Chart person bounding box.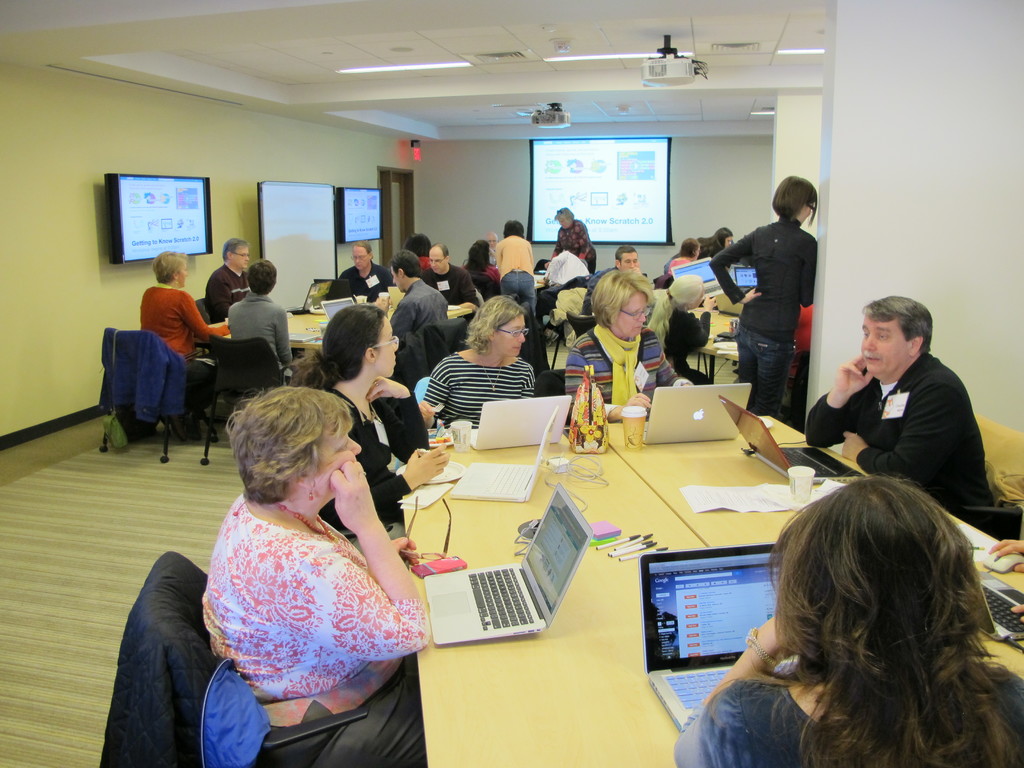
Charted: crop(650, 274, 705, 381).
